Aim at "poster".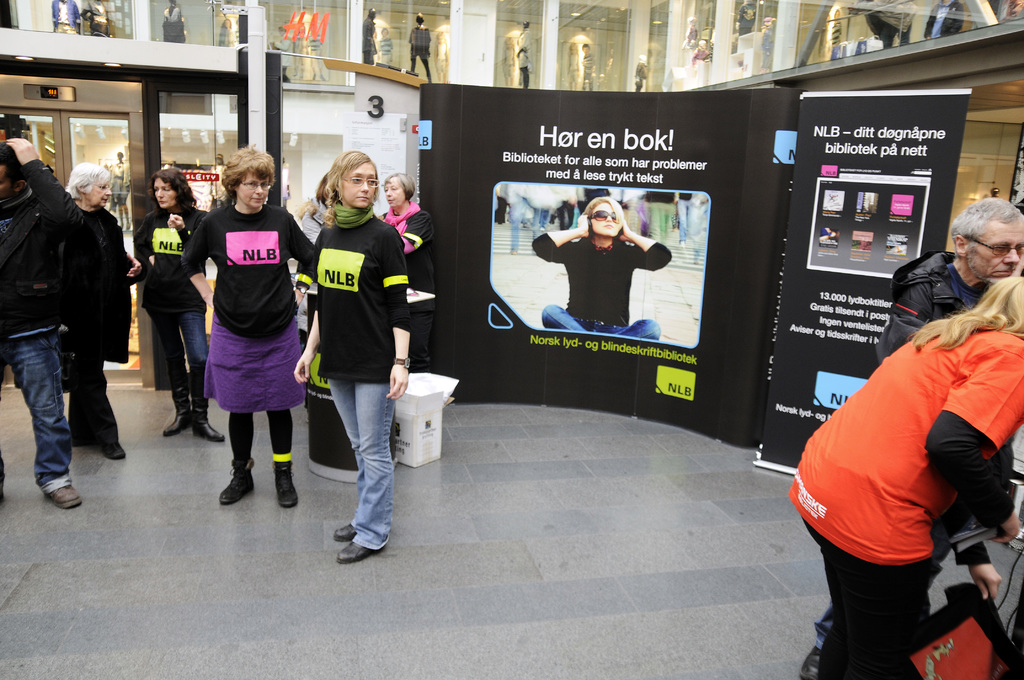
Aimed at <region>758, 94, 965, 460</region>.
